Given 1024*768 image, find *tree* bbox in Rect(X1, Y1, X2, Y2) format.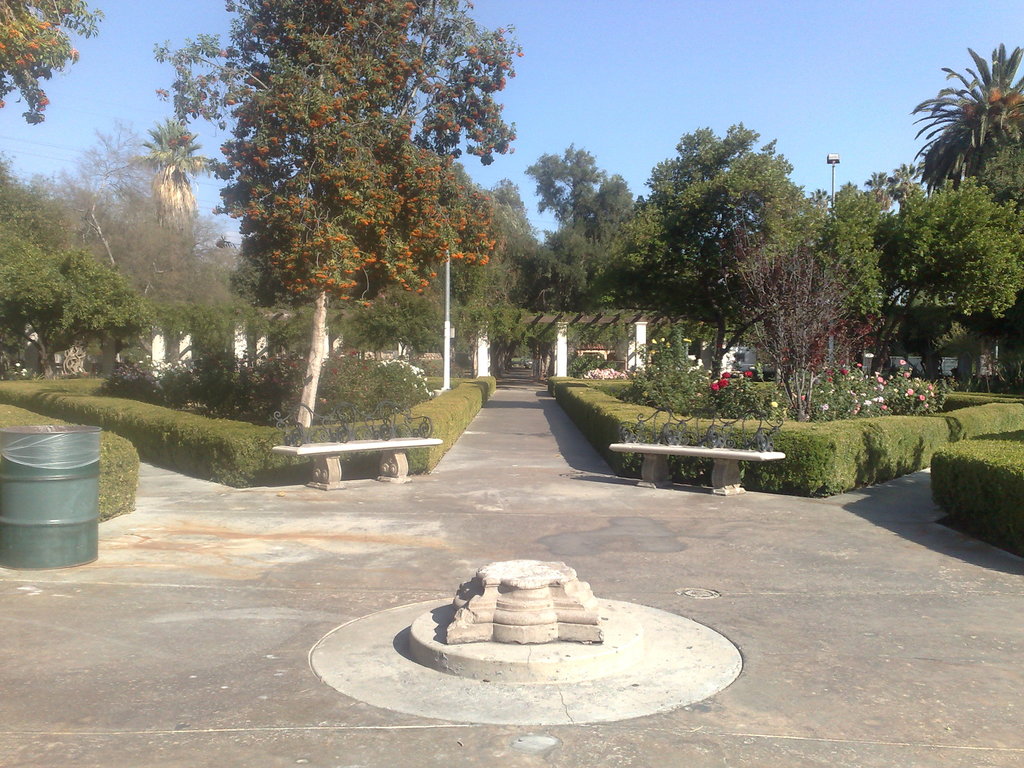
Rect(129, 115, 211, 223).
